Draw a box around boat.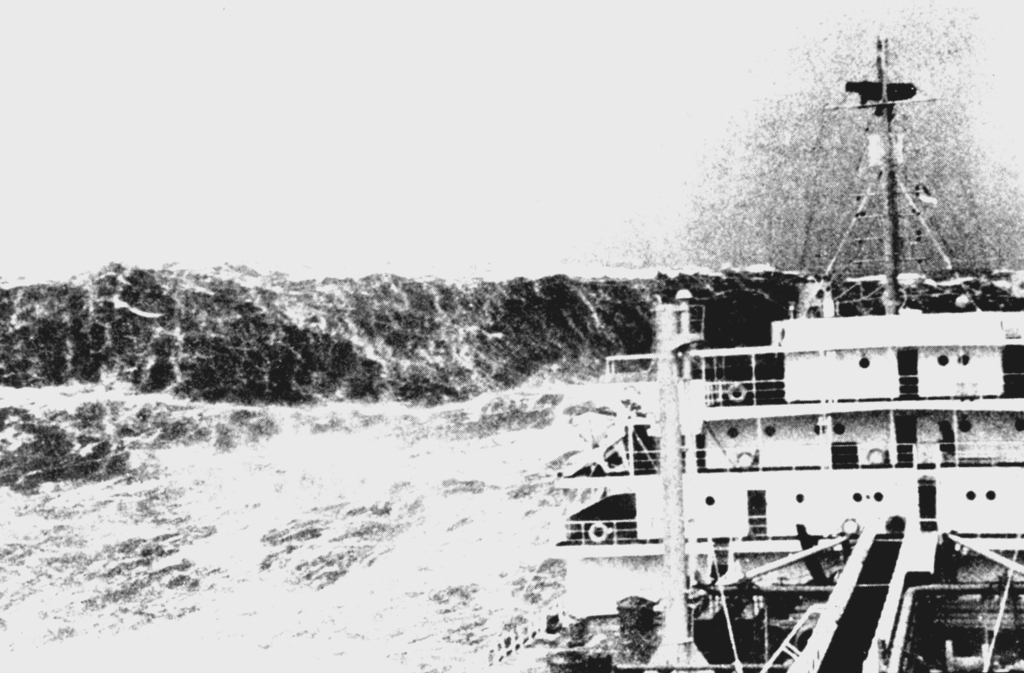
(x1=535, y1=40, x2=1023, y2=667).
